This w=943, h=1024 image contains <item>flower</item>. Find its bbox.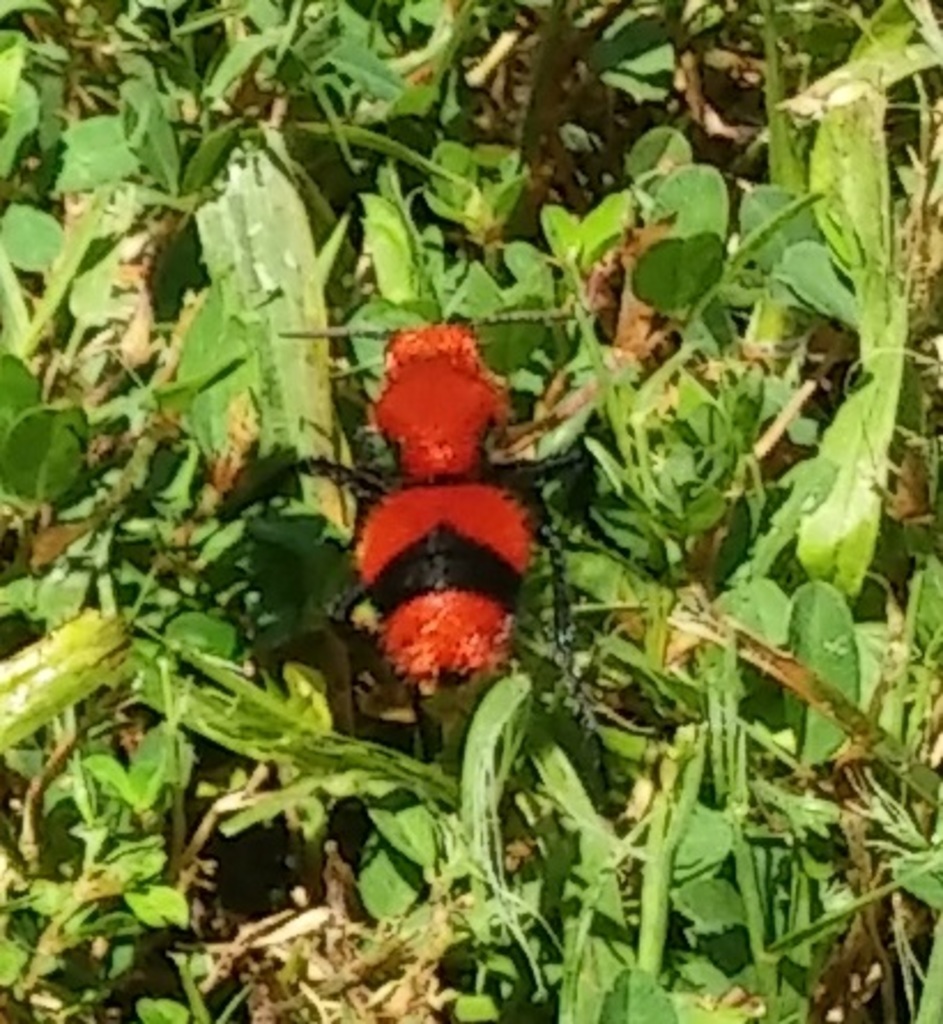
283 345 561 697.
